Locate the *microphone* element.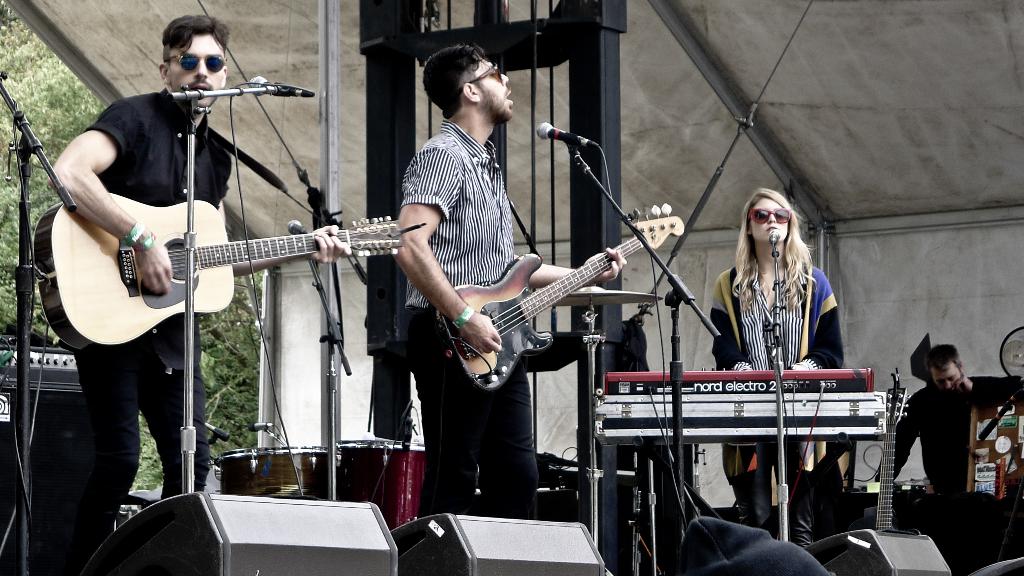
Element bbox: left=248, top=75, right=315, bottom=97.
